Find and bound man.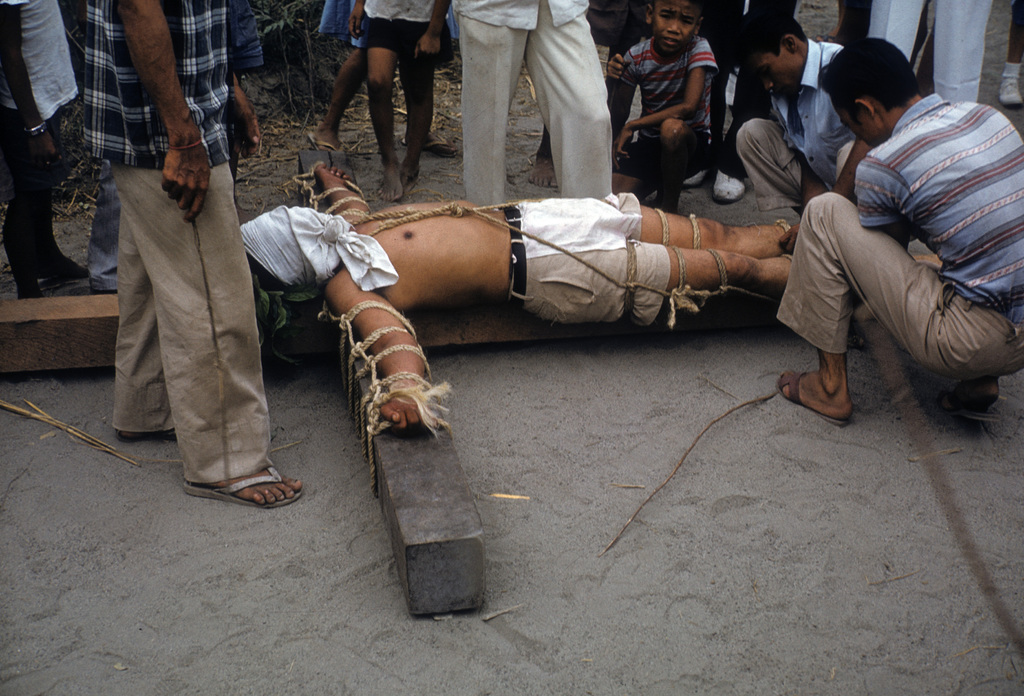
Bound: pyautogui.locateOnScreen(771, 26, 1018, 435).
